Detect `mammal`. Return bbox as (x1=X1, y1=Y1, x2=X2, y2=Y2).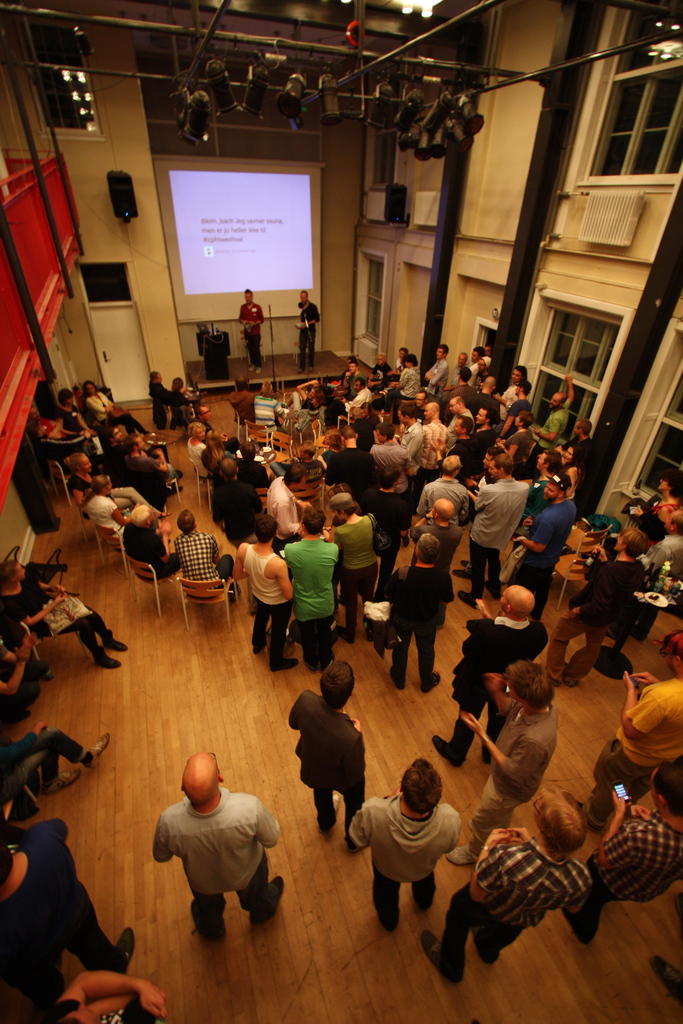
(x1=447, y1=394, x2=476, y2=444).
